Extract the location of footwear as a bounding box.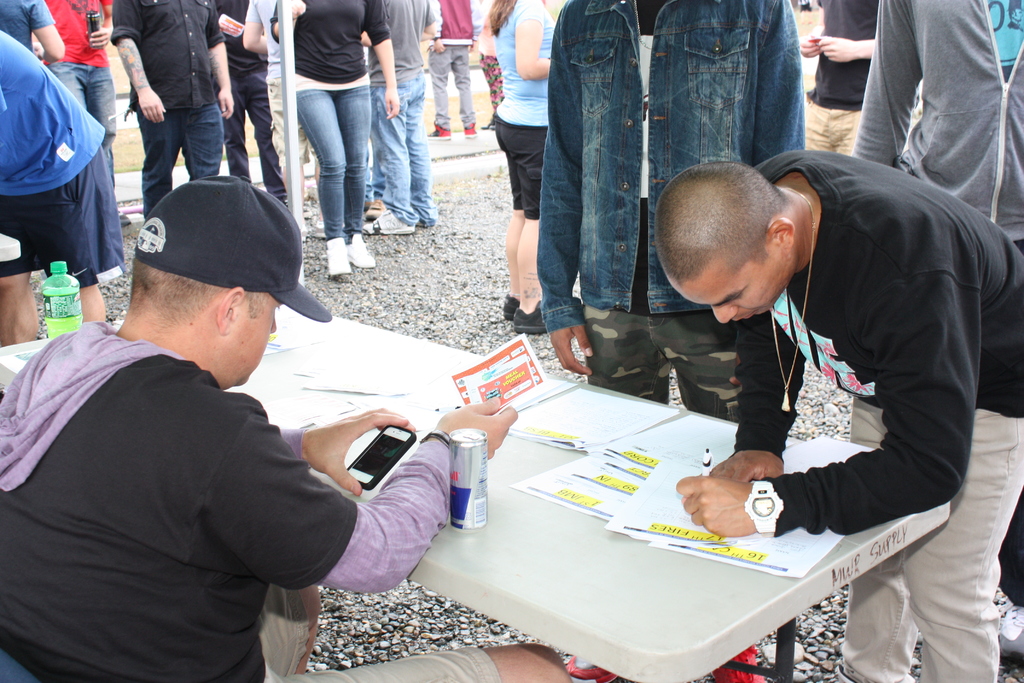
{"left": 116, "top": 208, "right": 132, "bottom": 226}.
